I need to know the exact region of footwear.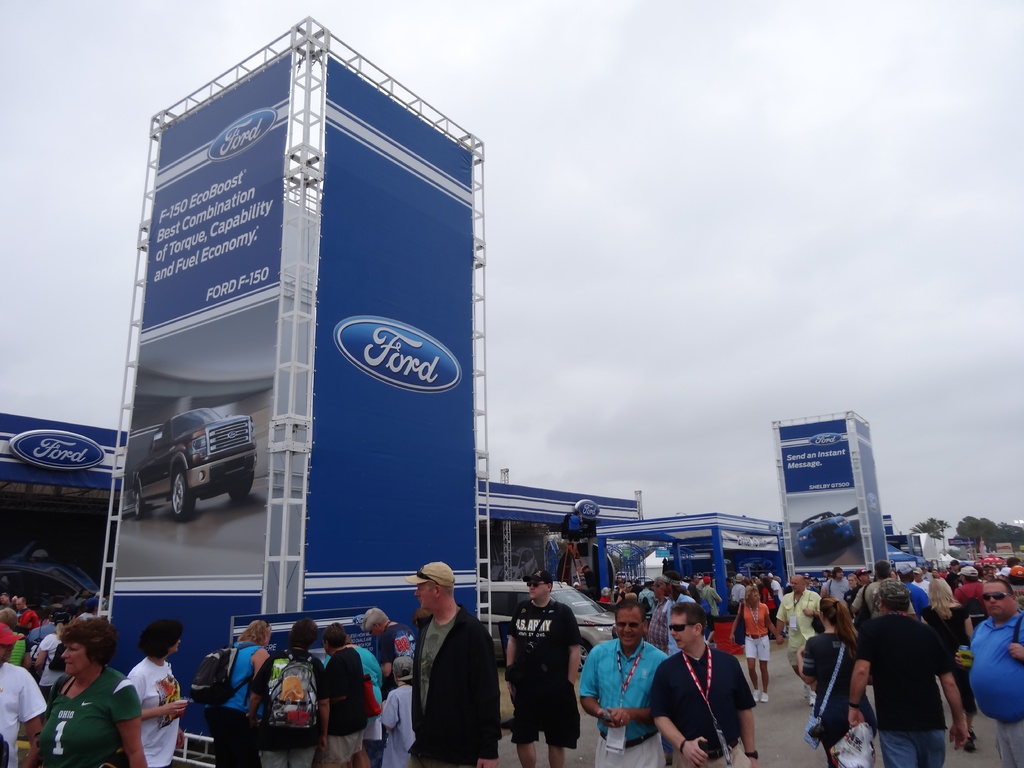
Region: 809:686:814:705.
